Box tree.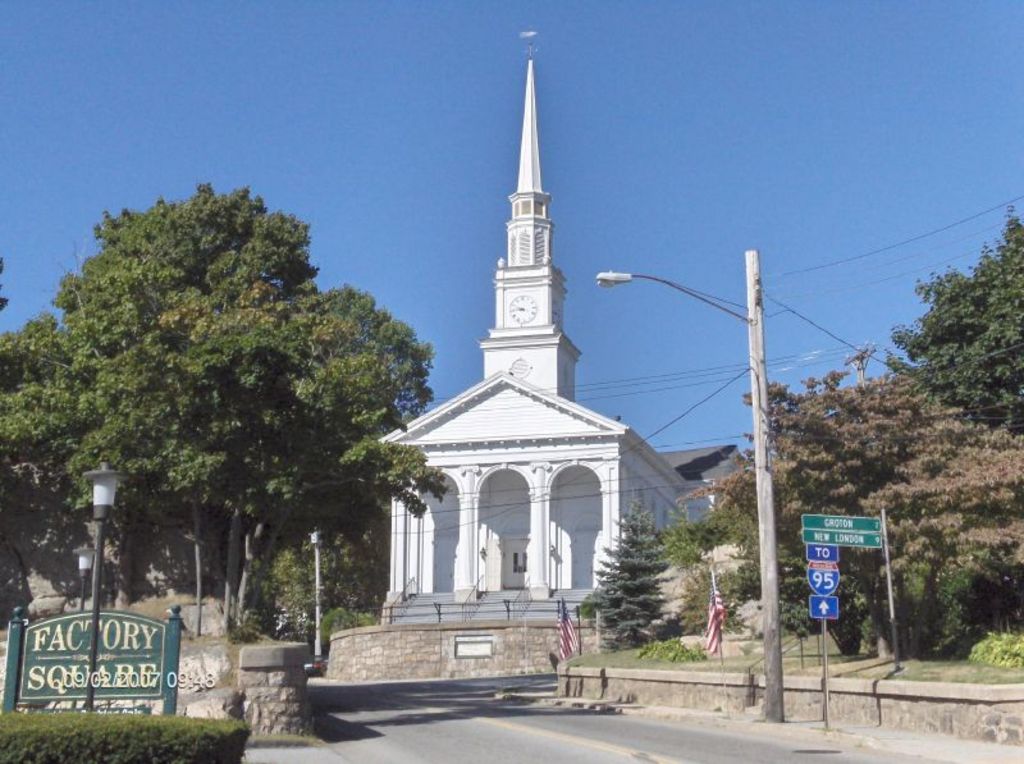
0/316/81/616.
